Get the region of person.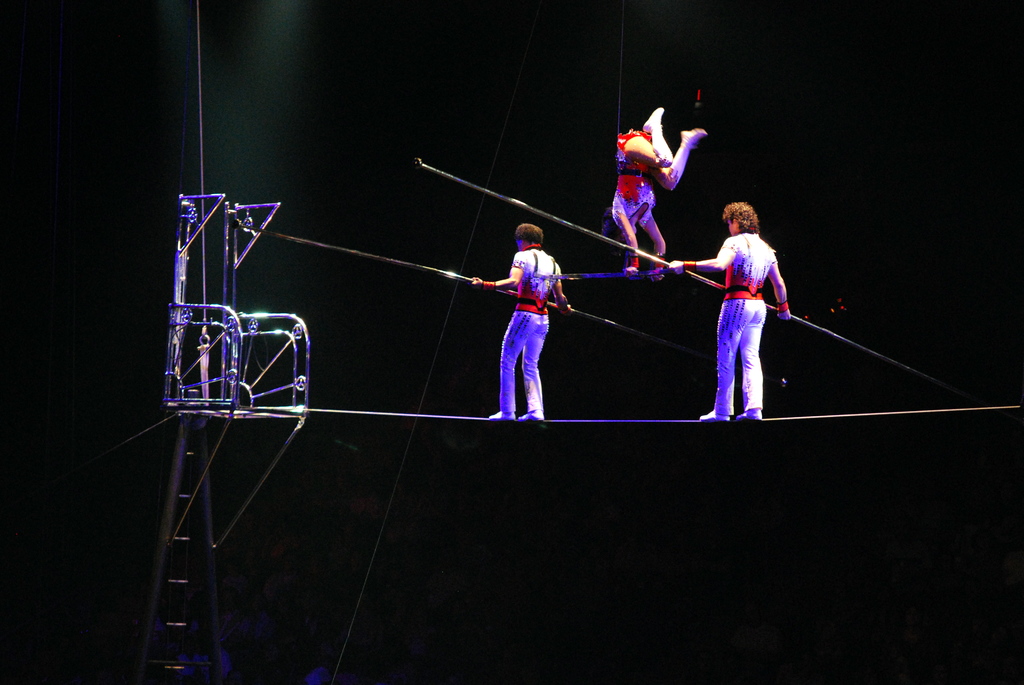
select_region(467, 224, 575, 417).
